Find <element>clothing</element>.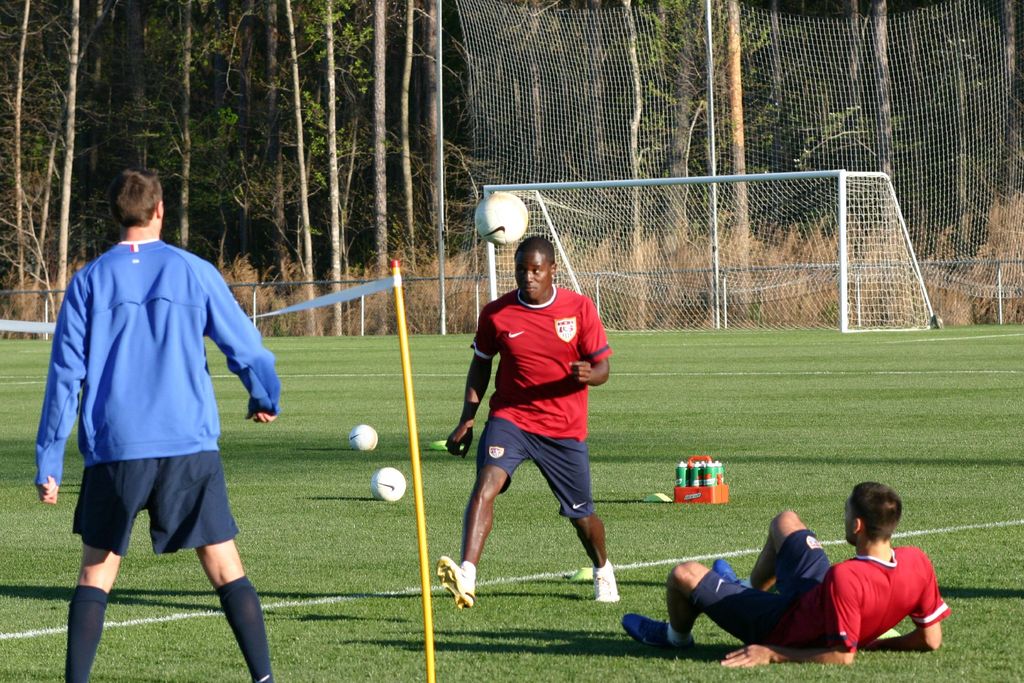
select_region(36, 240, 280, 555).
